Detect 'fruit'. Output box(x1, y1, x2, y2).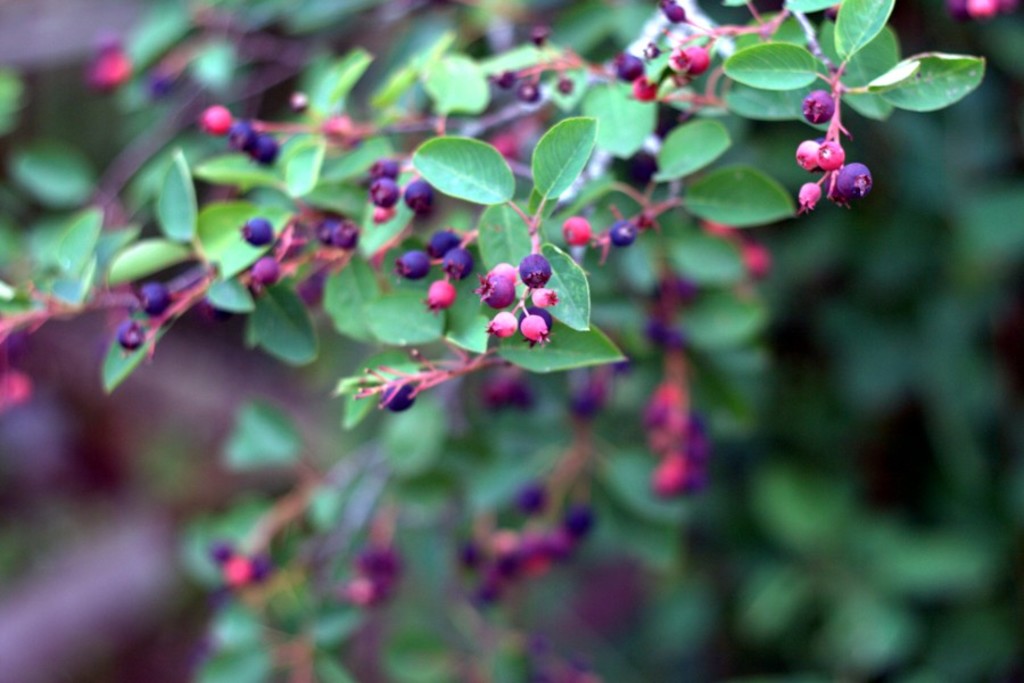
box(553, 60, 571, 94).
